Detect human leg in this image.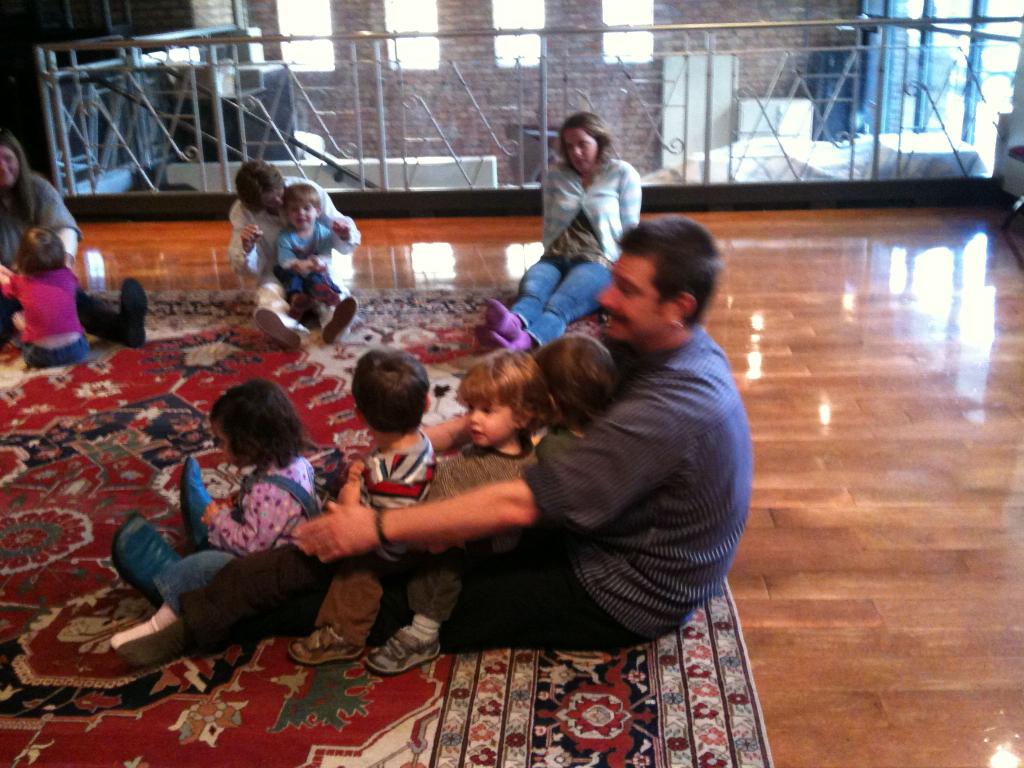
Detection: [316,265,360,348].
